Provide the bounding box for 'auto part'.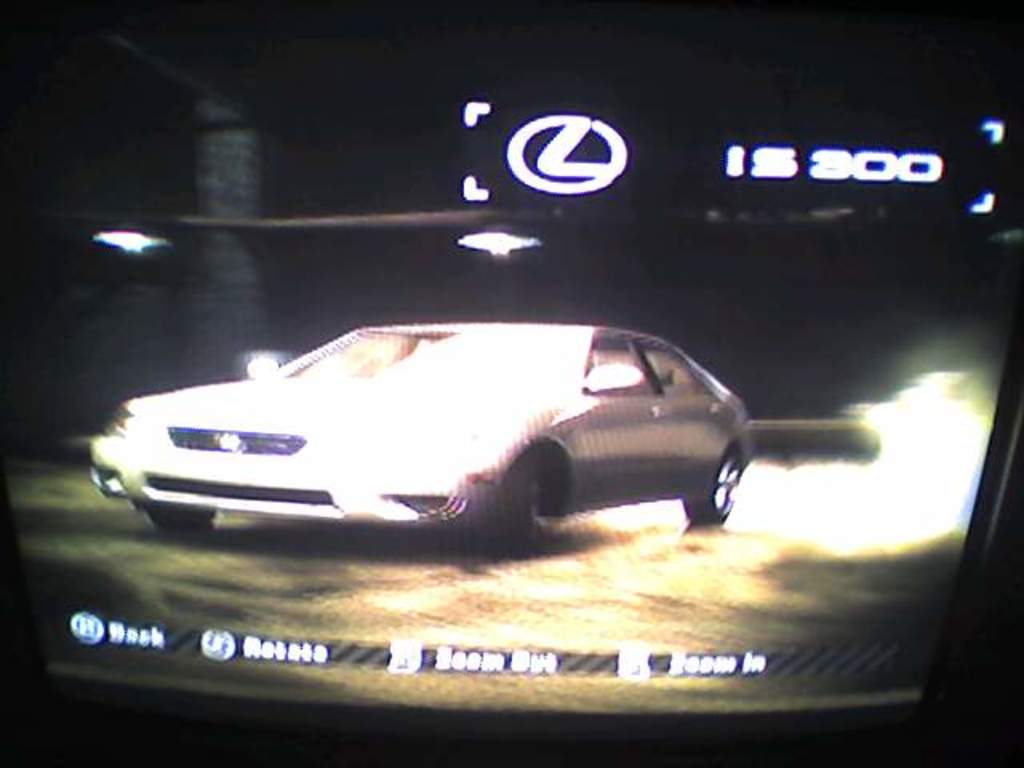
locate(584, 362, 645, 390).
